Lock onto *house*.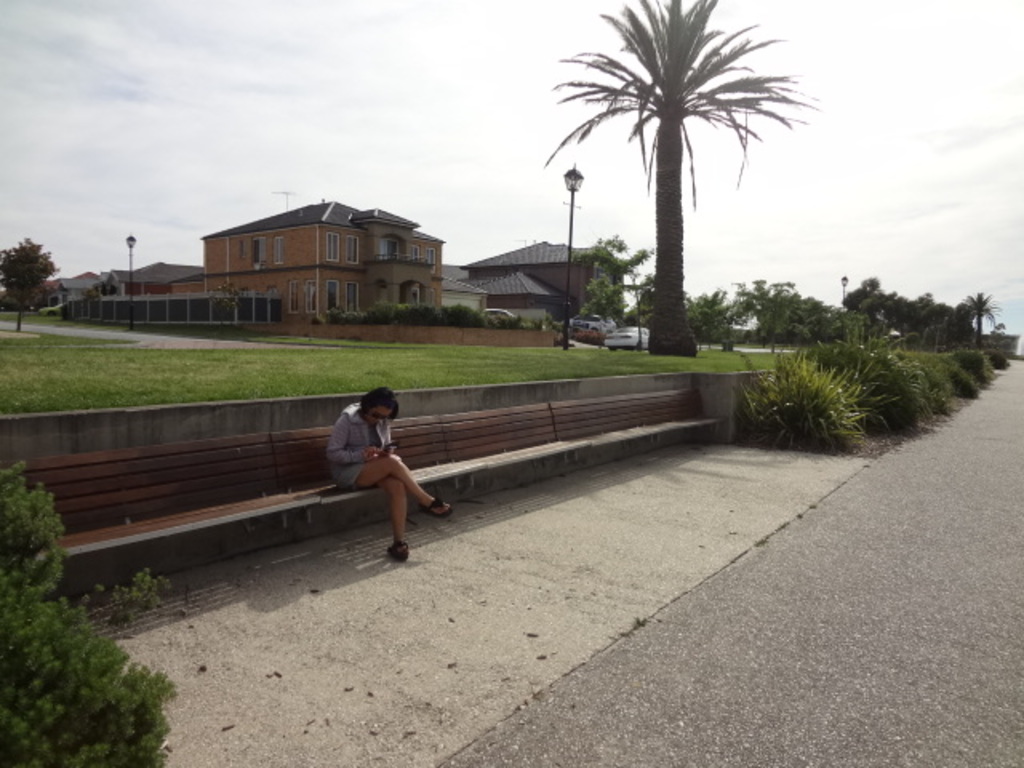
Locked: <box>22,275,72,309</box>.
